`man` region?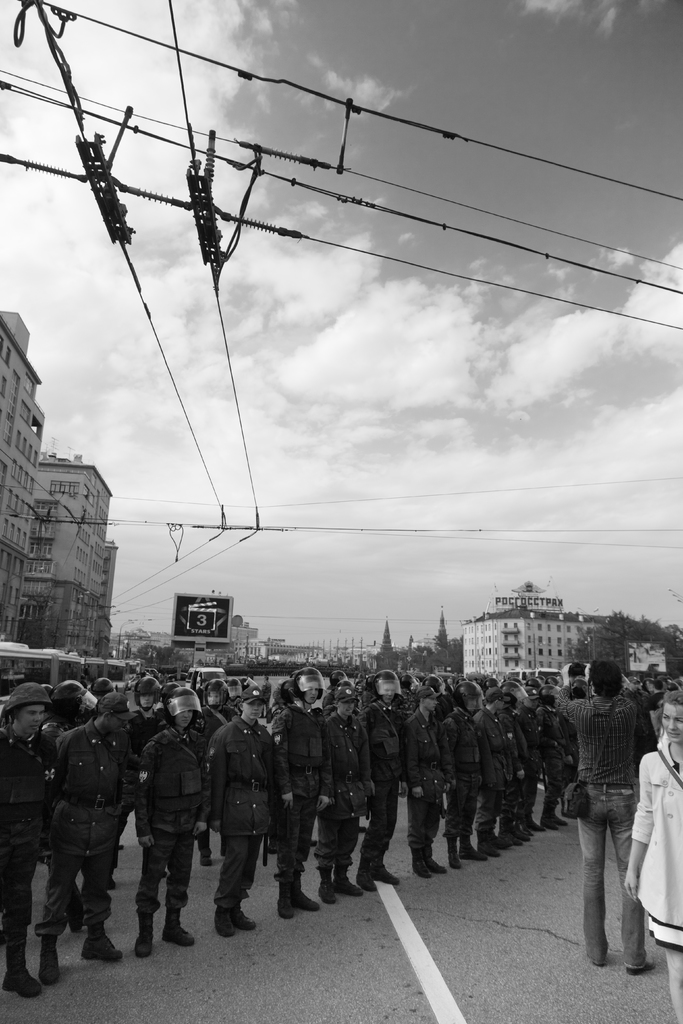
bbox=[625, 689, 682, 1023]
